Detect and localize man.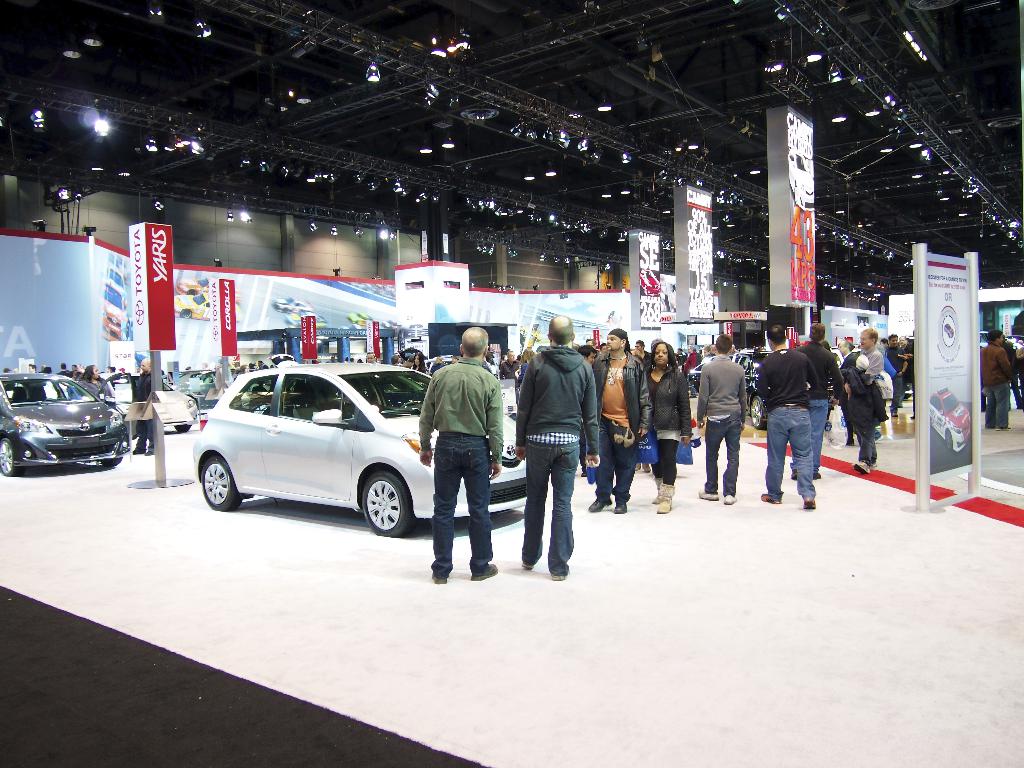
Localized at <box>588,328,646,513</box>.
